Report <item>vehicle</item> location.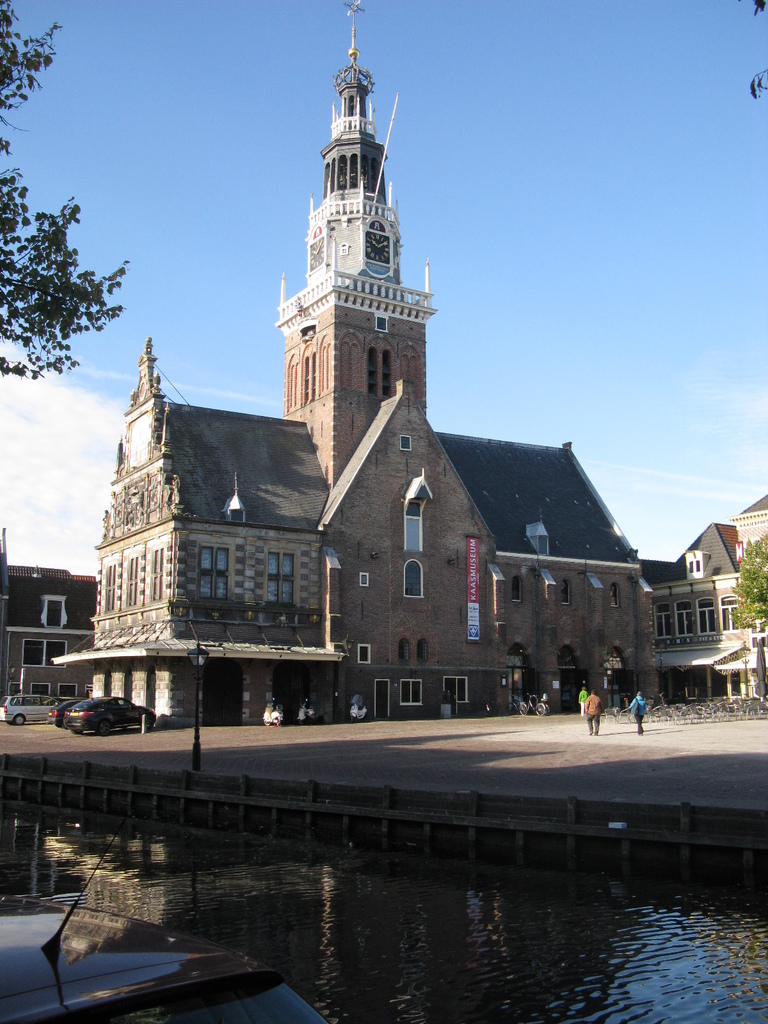
Report: 51, 693, 93, 728.
